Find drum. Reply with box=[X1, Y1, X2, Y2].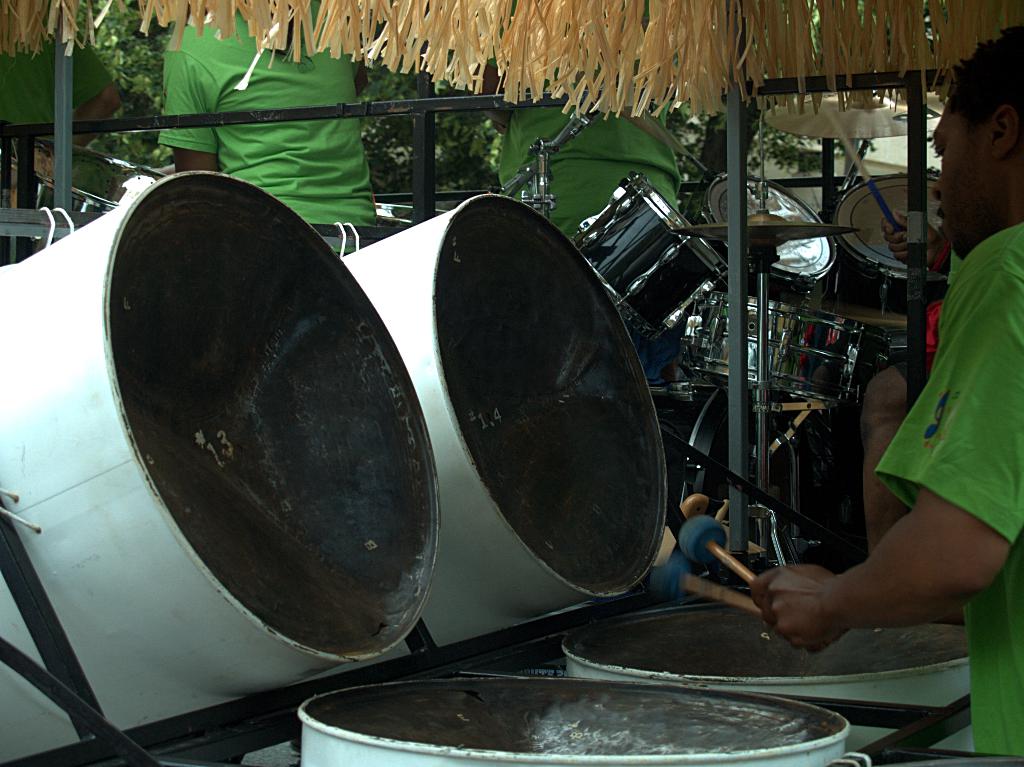
box=[700, 176, 833, 292].
